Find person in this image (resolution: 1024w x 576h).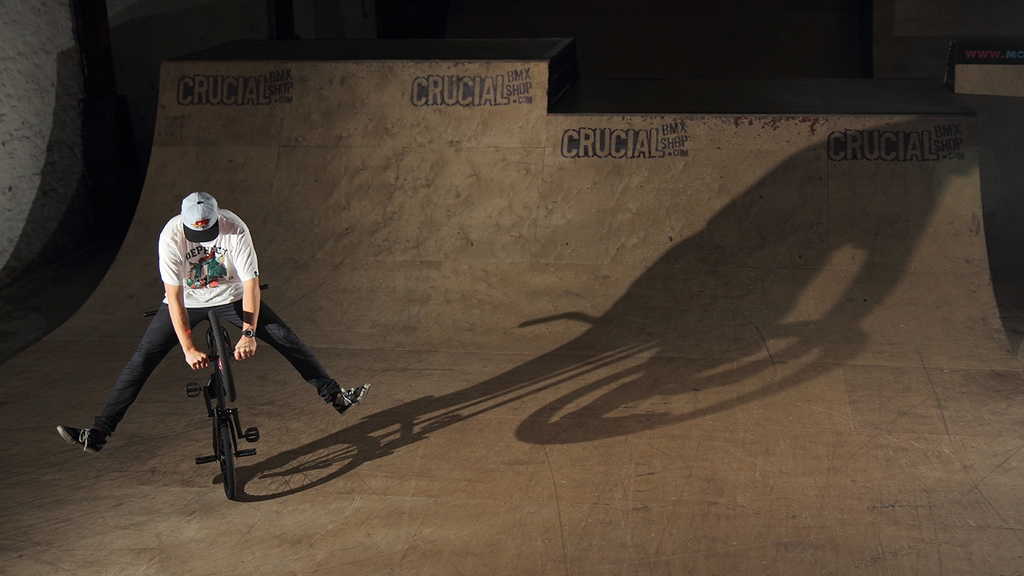
left=137, top=181, right=322, bottom=470.
